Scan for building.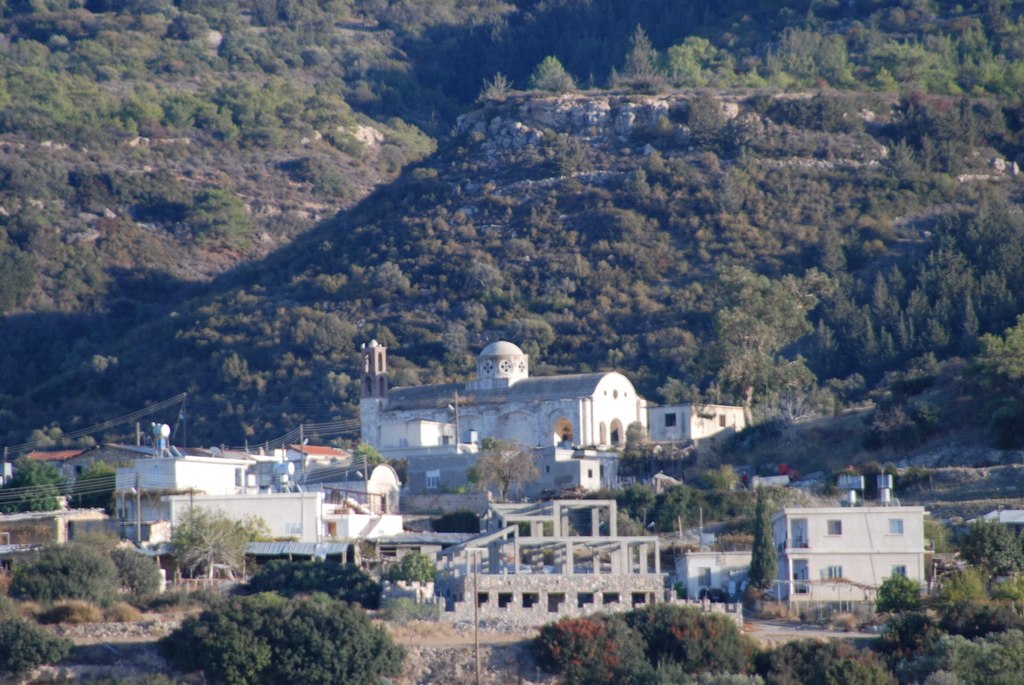
Scan result: bbox(651, 400, 751, 442).
